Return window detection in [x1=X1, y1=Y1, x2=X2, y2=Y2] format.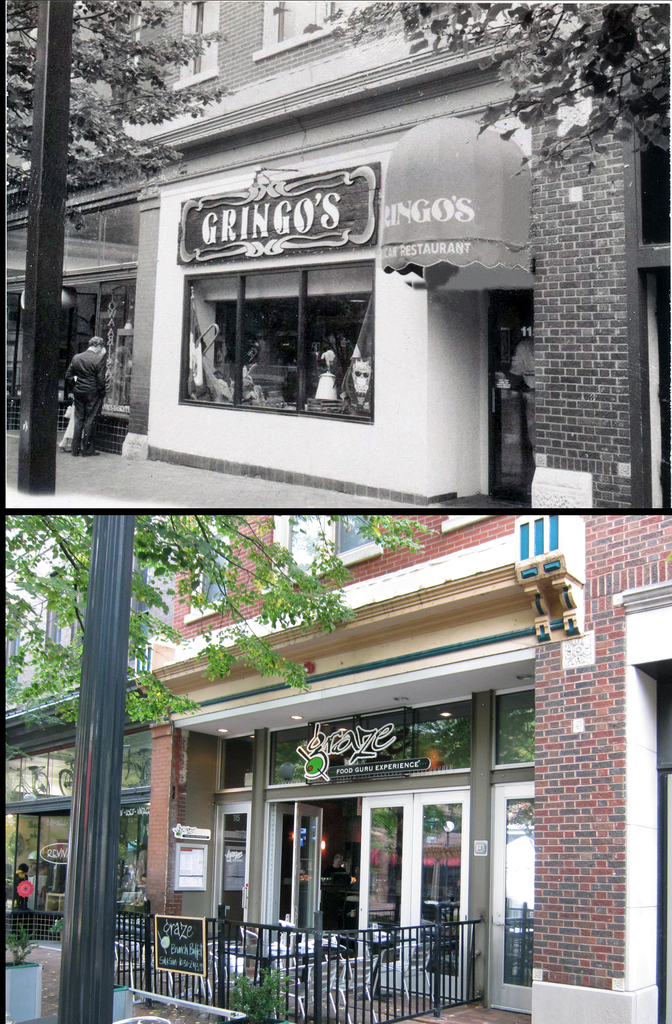
[x1=179, y1=510, x2=230, y2=620].
